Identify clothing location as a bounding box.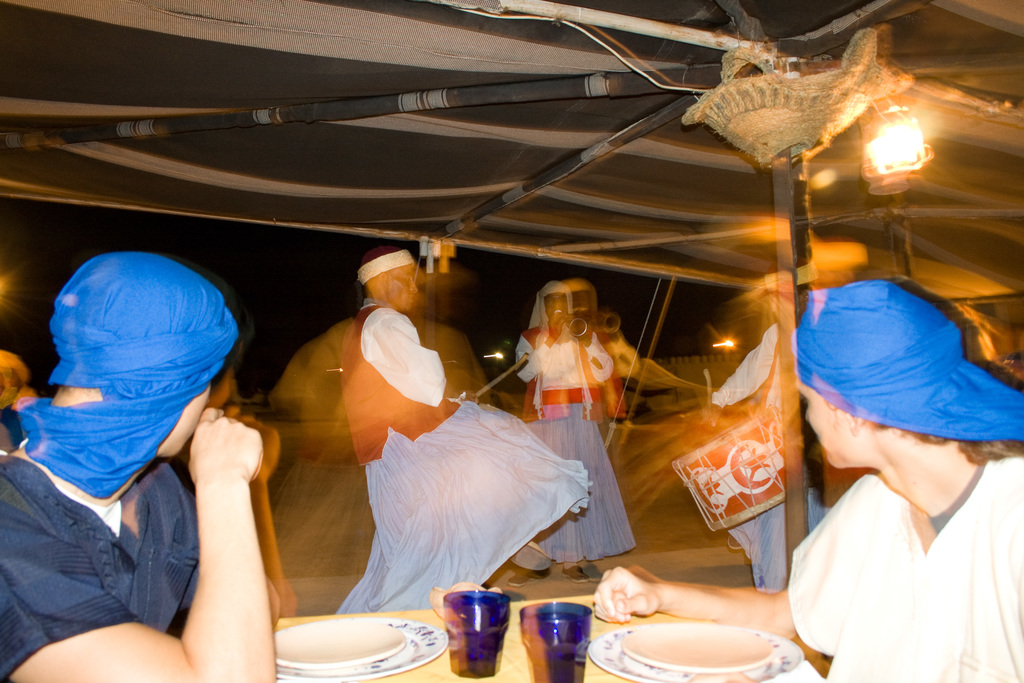
bbox=[0, 404, 25, 447].
